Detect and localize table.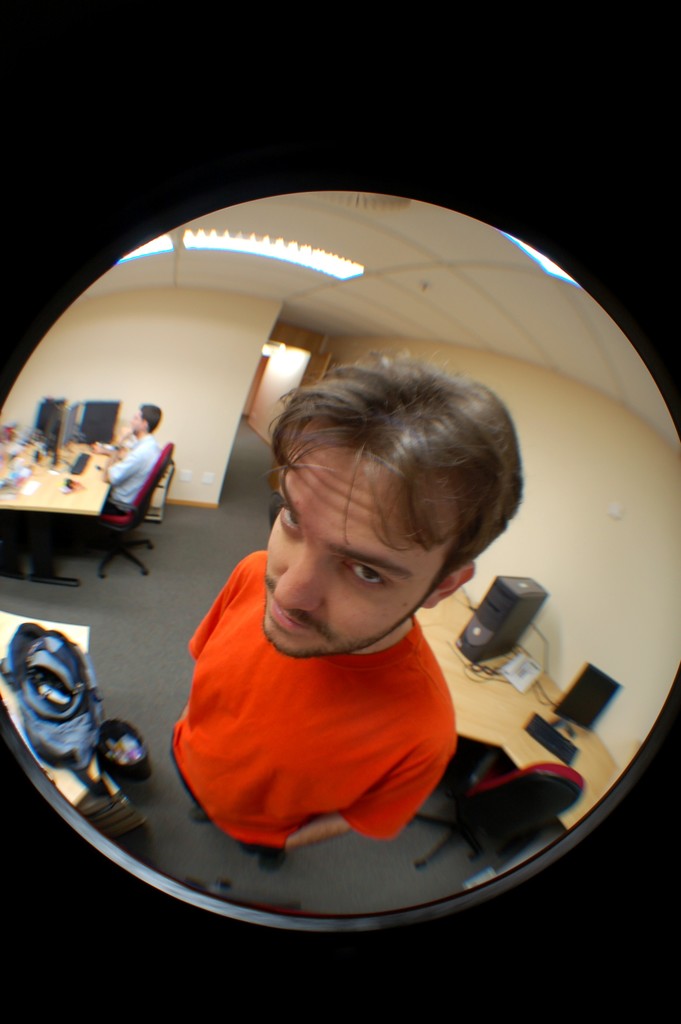
Localized at x1=412 y1=584 x2=626 y2=827.
